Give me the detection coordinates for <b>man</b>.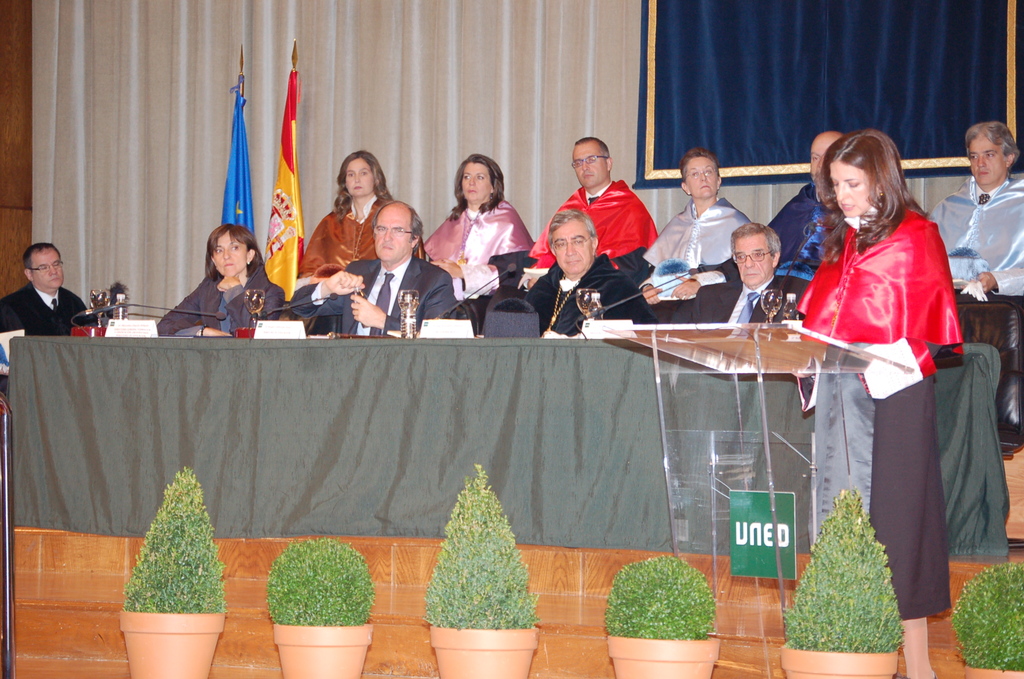
[x1=479, y1=209, x2=637, y2=340].
